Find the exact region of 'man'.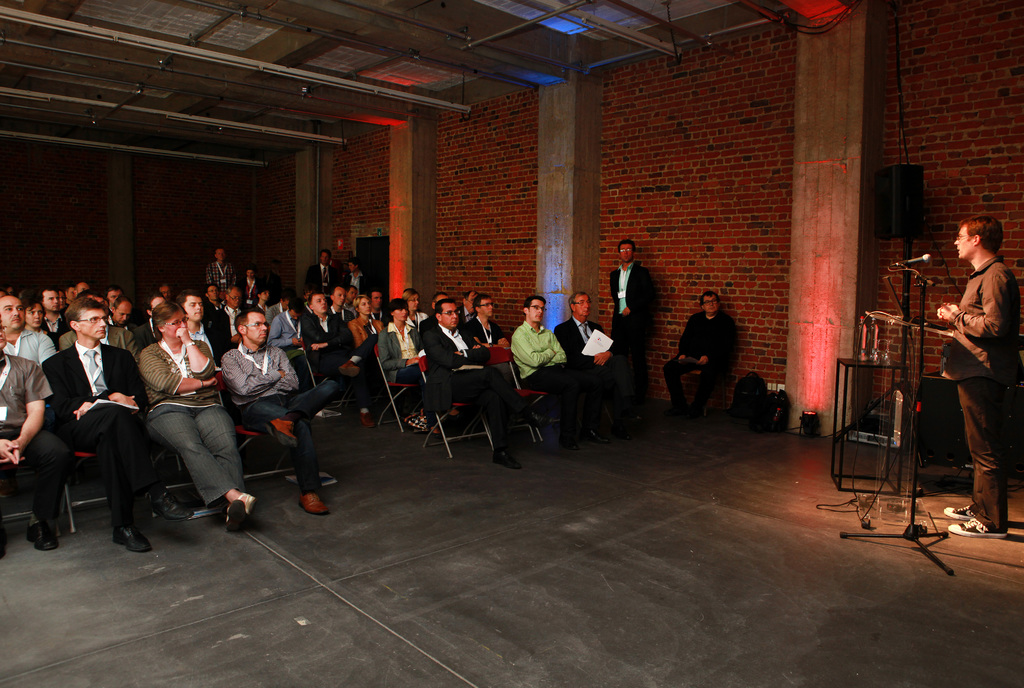
Exact region: bbox=[464, 294, 506, 345].
